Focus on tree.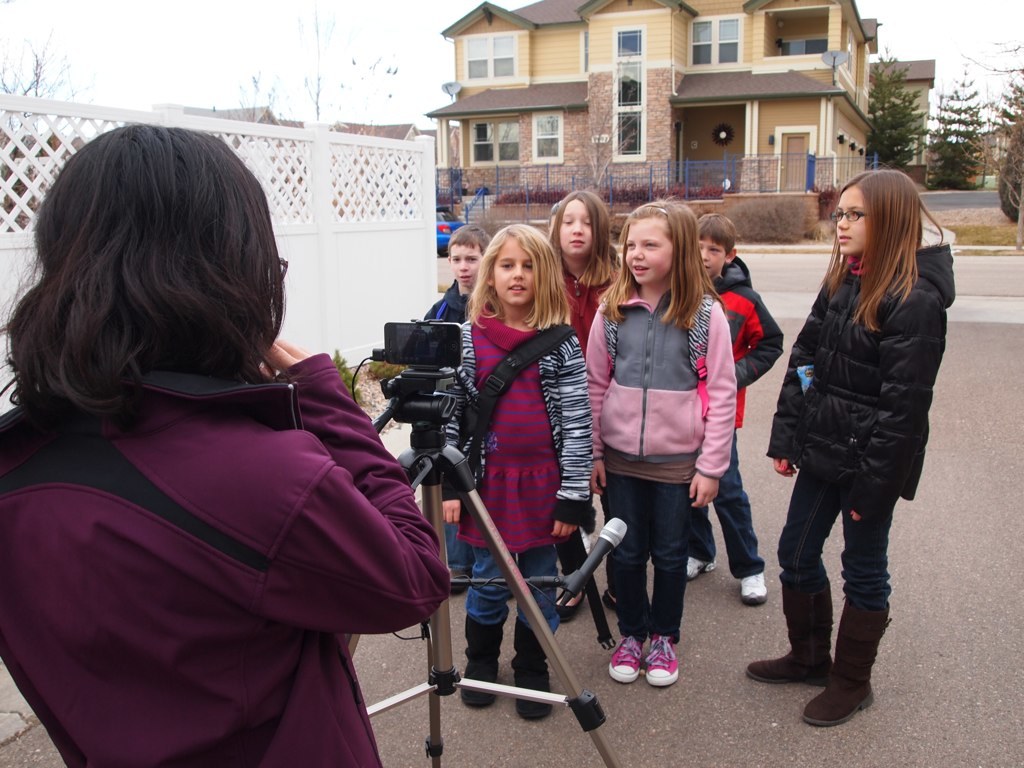
Focused at [214, 0, 402, 121].
